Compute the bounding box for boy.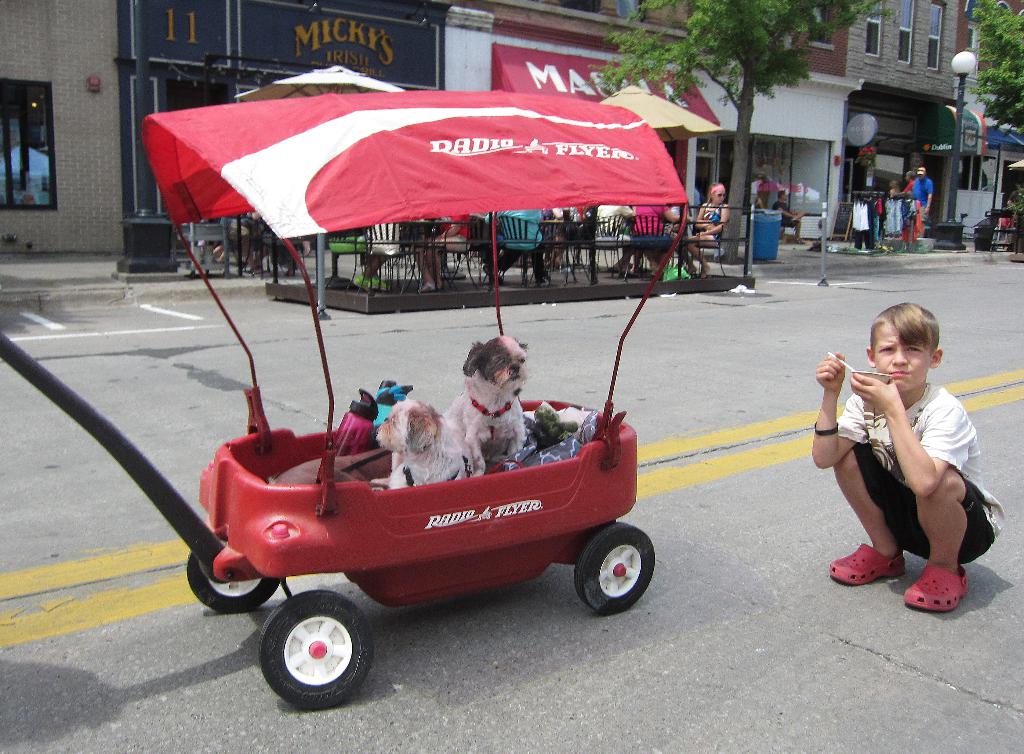
<bbox>813, 300, 1005, 610</bbox>.
